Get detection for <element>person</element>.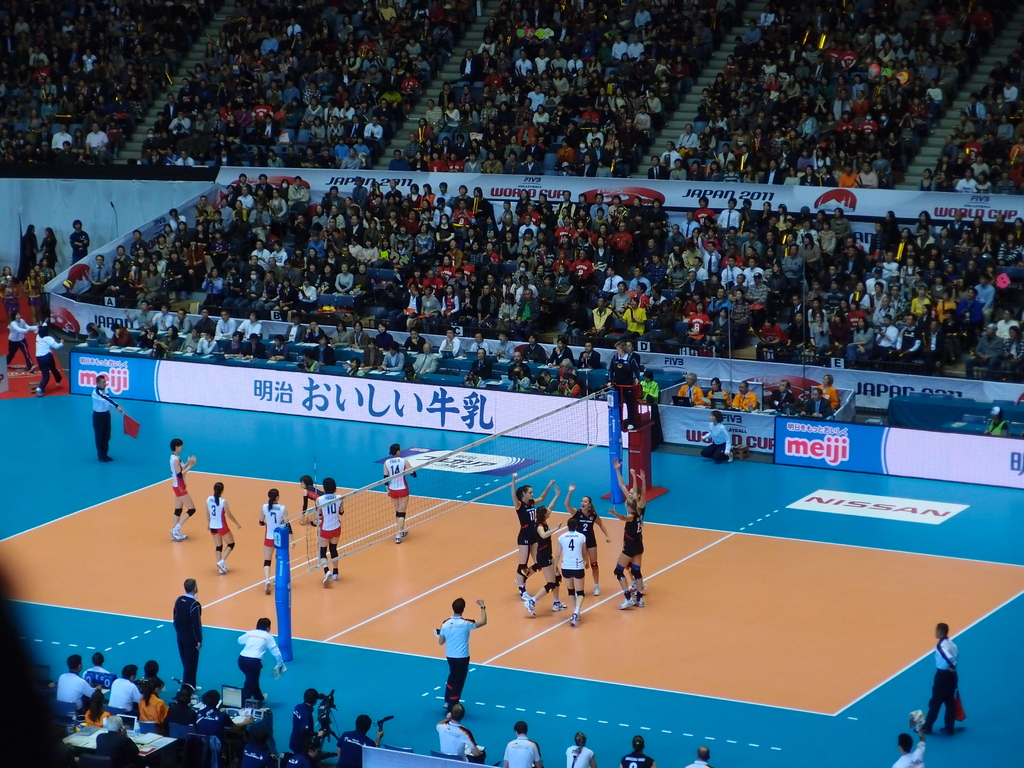
Detection: [137,325,158,348].
